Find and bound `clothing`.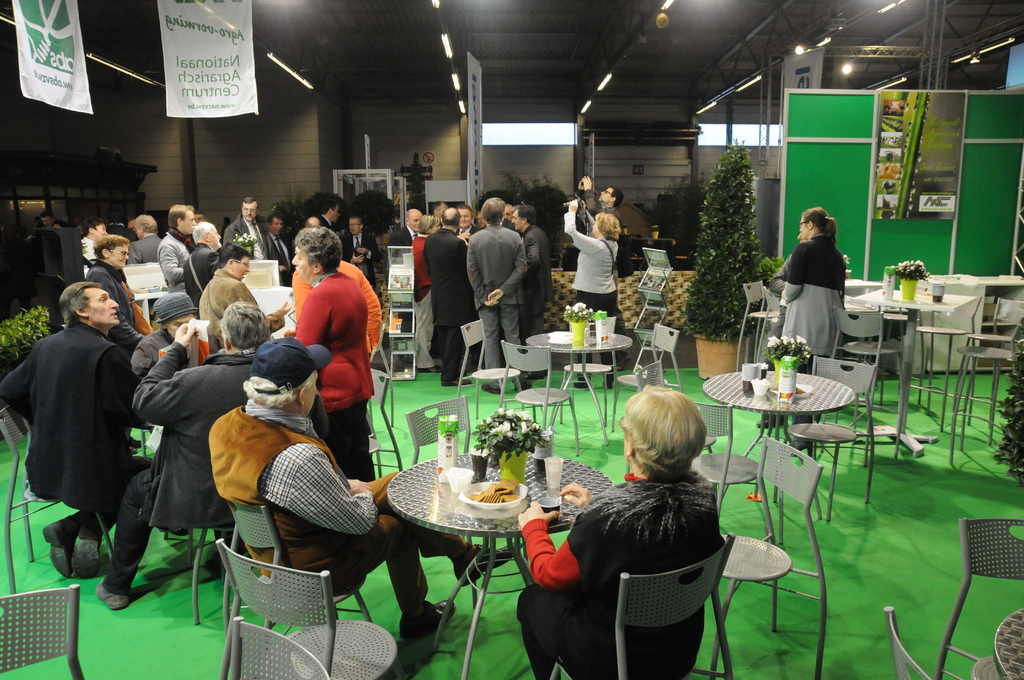
Bound: <bbox>125, 334, 257, 531</bbox>.
